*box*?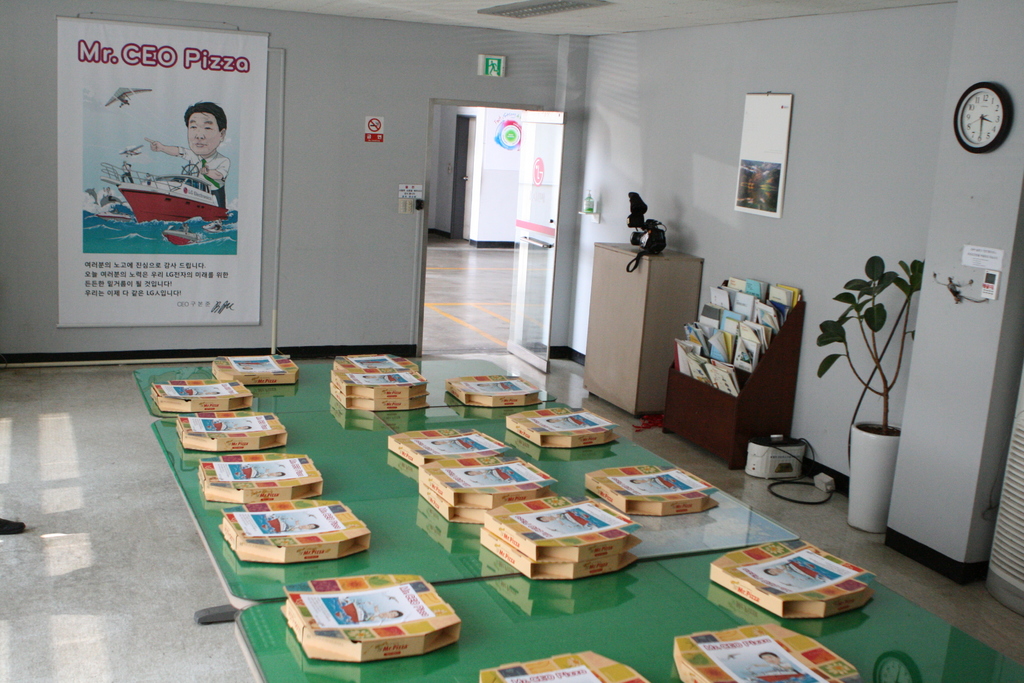
select_region(281, 577, 463, 662)
